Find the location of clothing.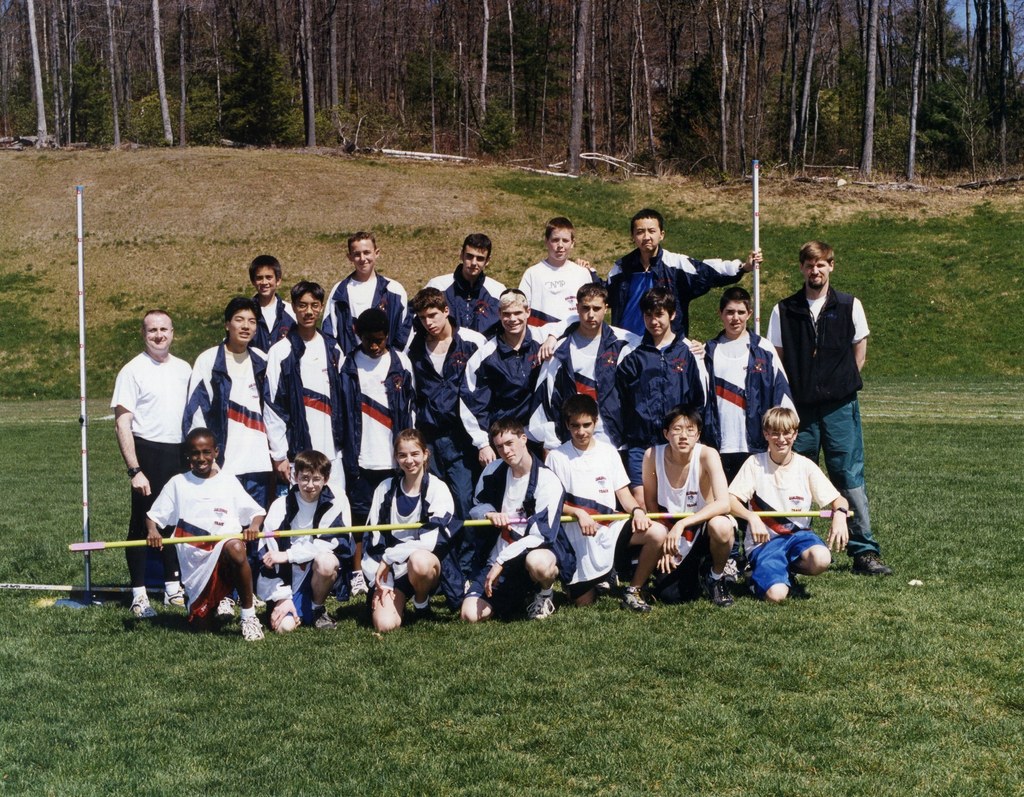
Location: region(422, 262, 506, 332).
